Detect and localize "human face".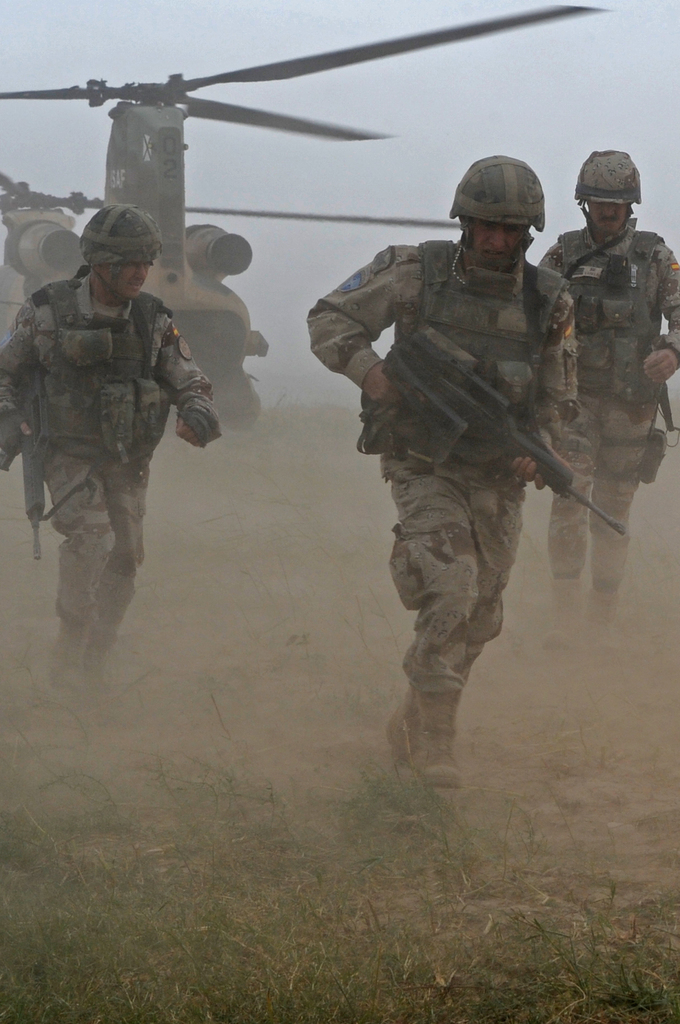
Localized at Rect(105, 261, 152, 300).
